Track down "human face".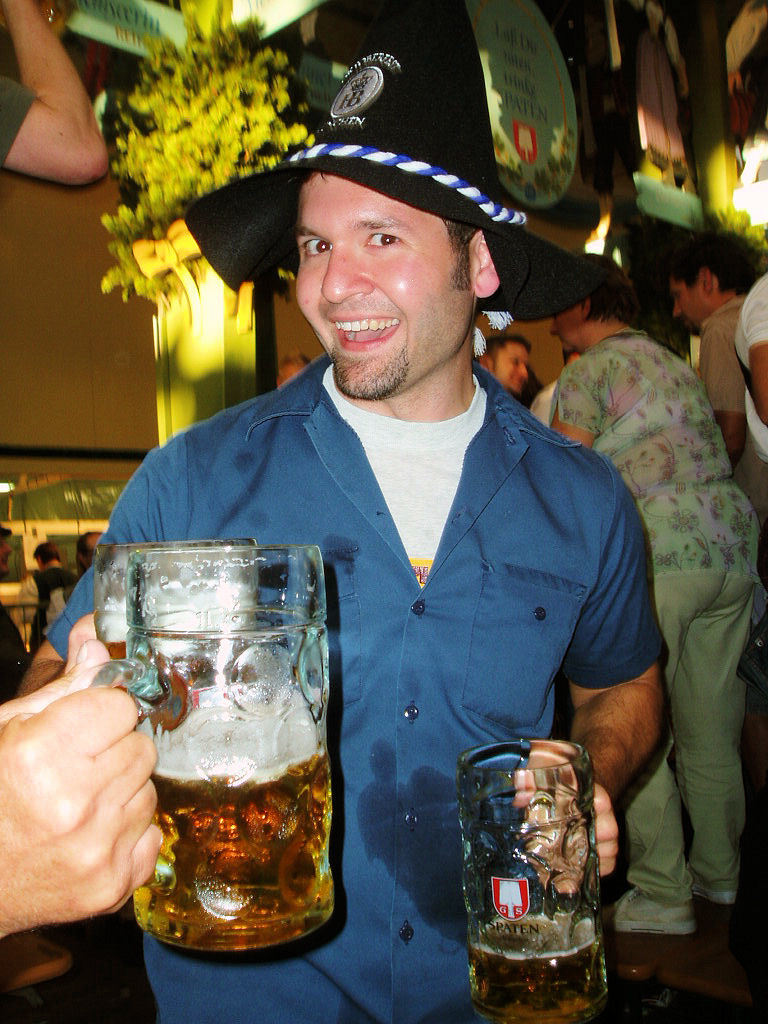
Tracked to box=[293, 174, 476, 398].
